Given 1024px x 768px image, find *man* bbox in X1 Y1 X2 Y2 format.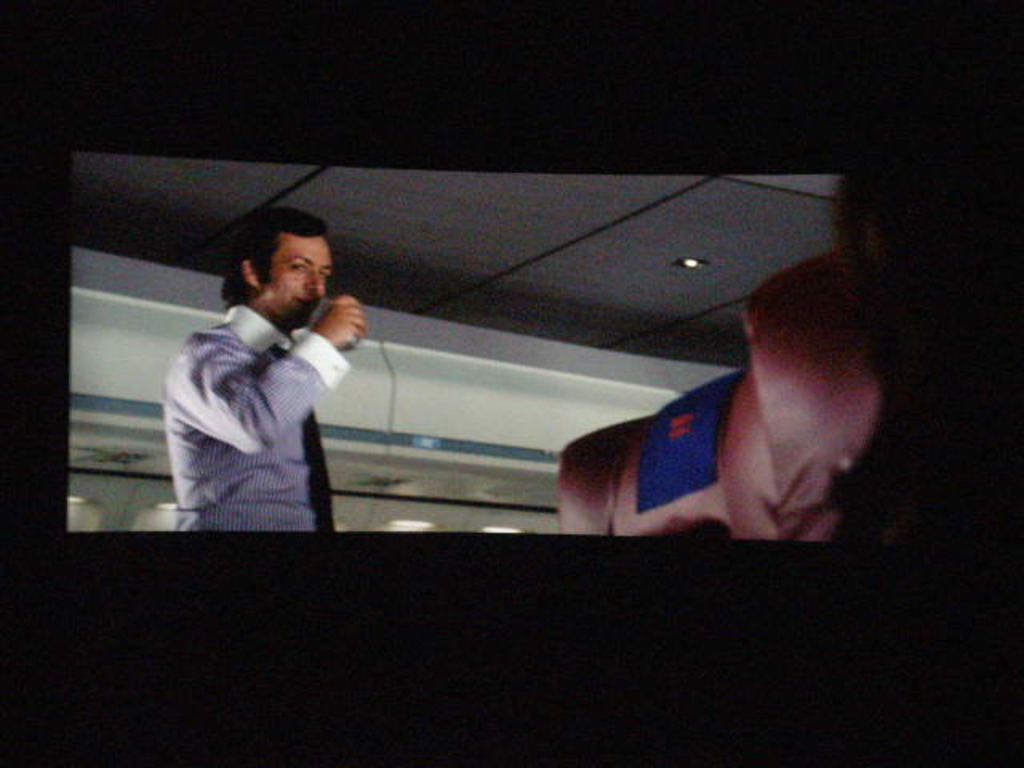
149 198 370 536.
